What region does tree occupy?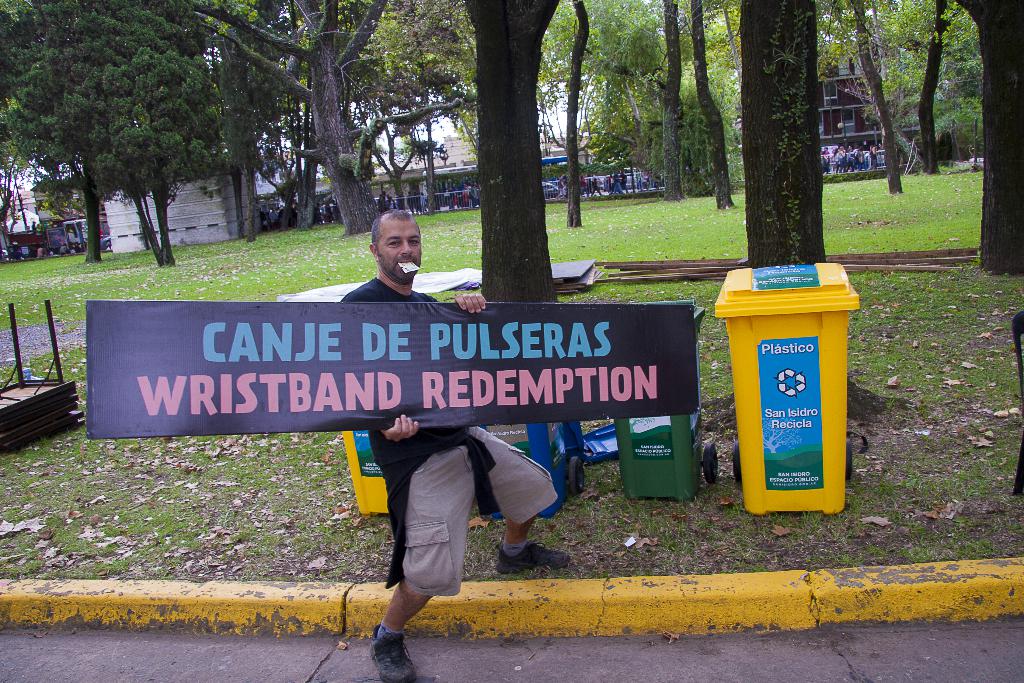
Rect(0, 0, 1023, 292).
